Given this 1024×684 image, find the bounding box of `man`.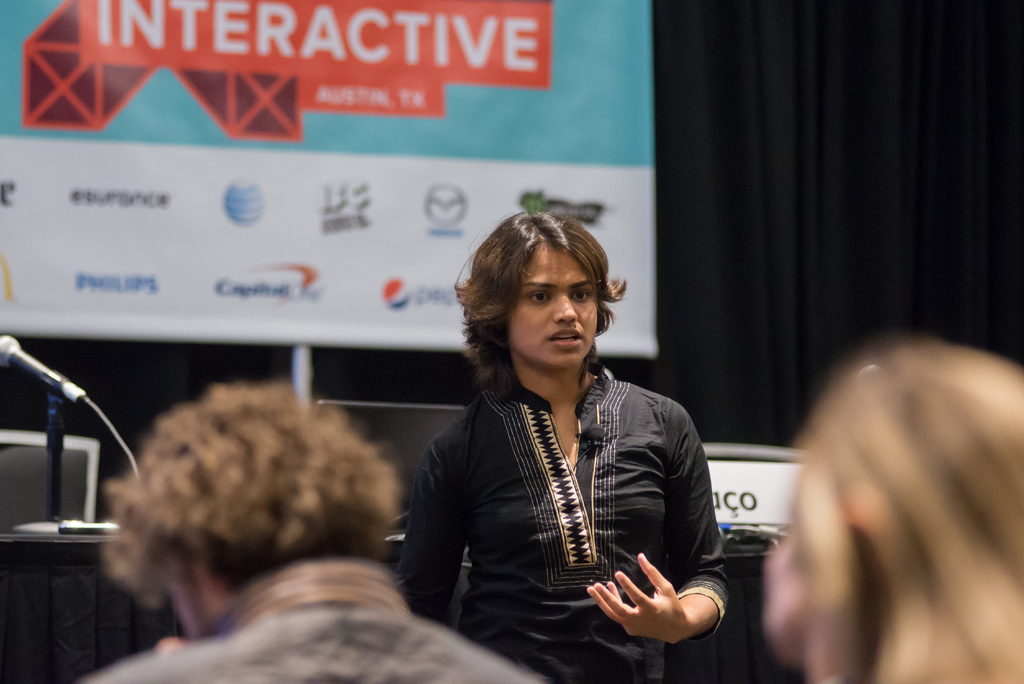
crop(68, 375, 545, 683).
